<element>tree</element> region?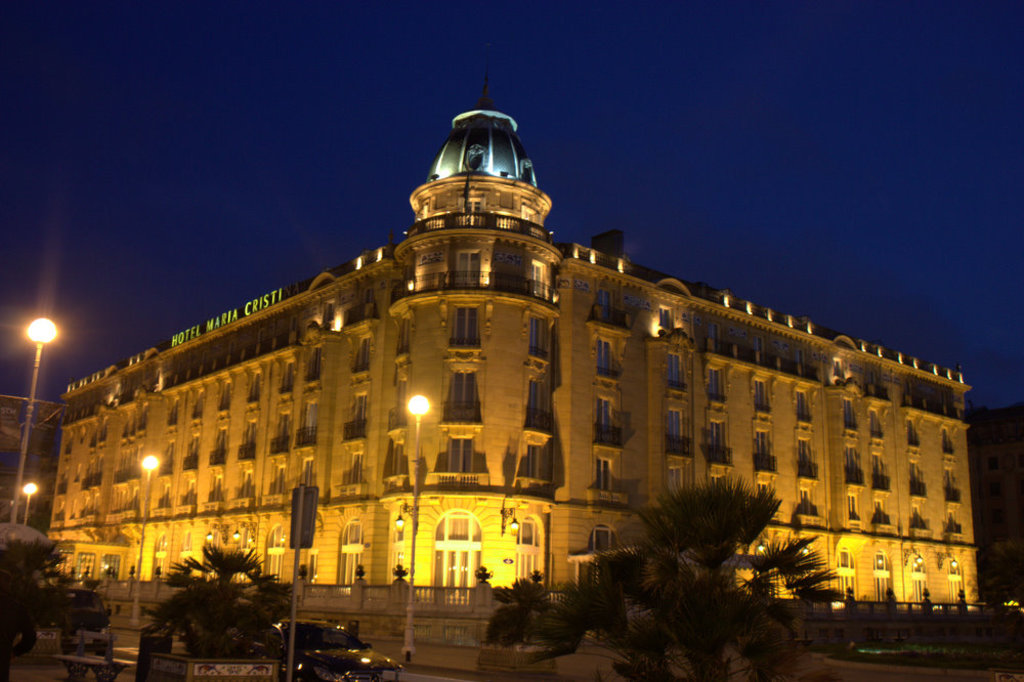
0/538/110/665
